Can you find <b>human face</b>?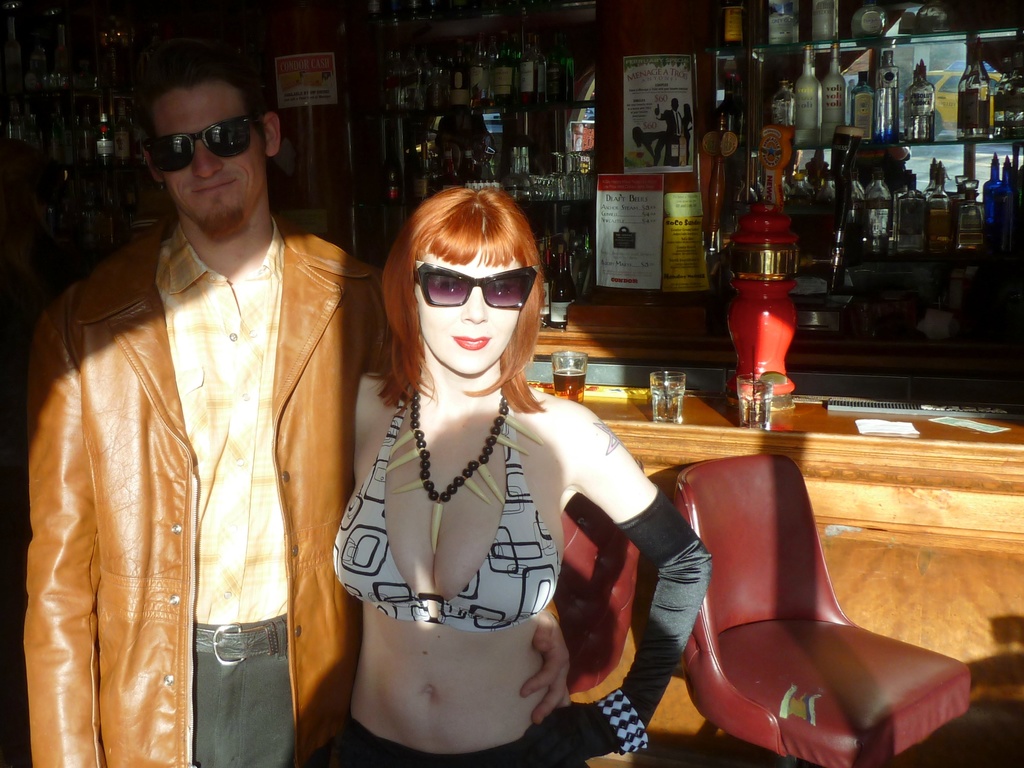
Yes, bounding box: x1=416 y1=252 x2=516 y2=375.
